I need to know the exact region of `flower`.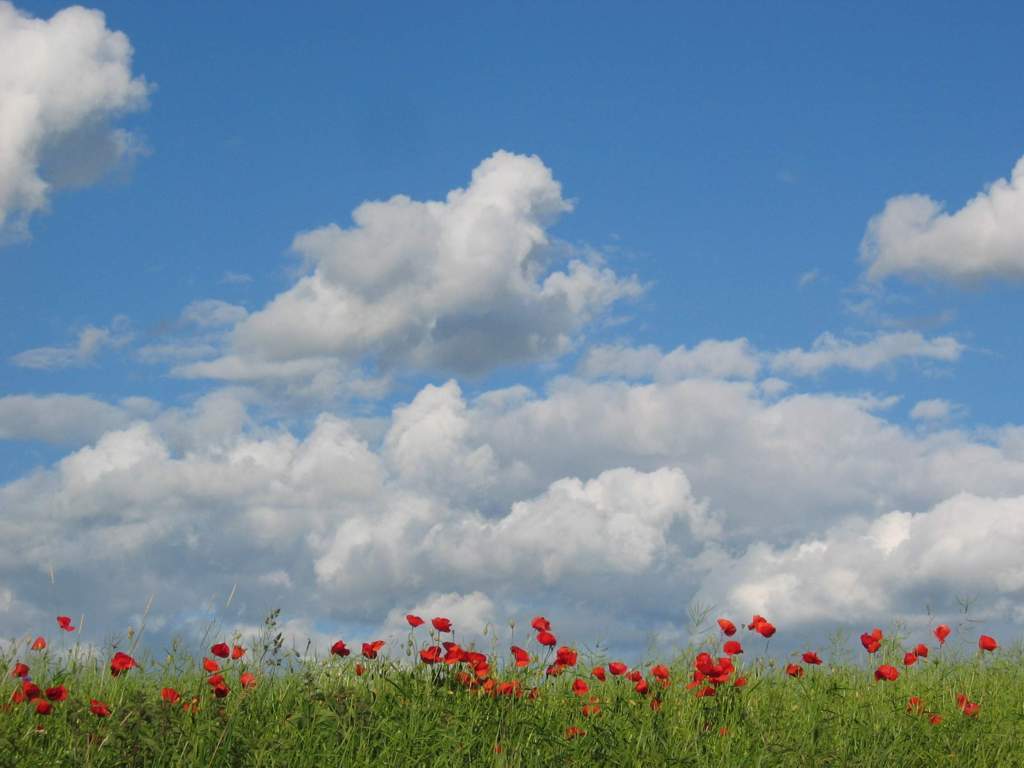
Region: [x1=568, y1=676, x2=589, y2=696].
